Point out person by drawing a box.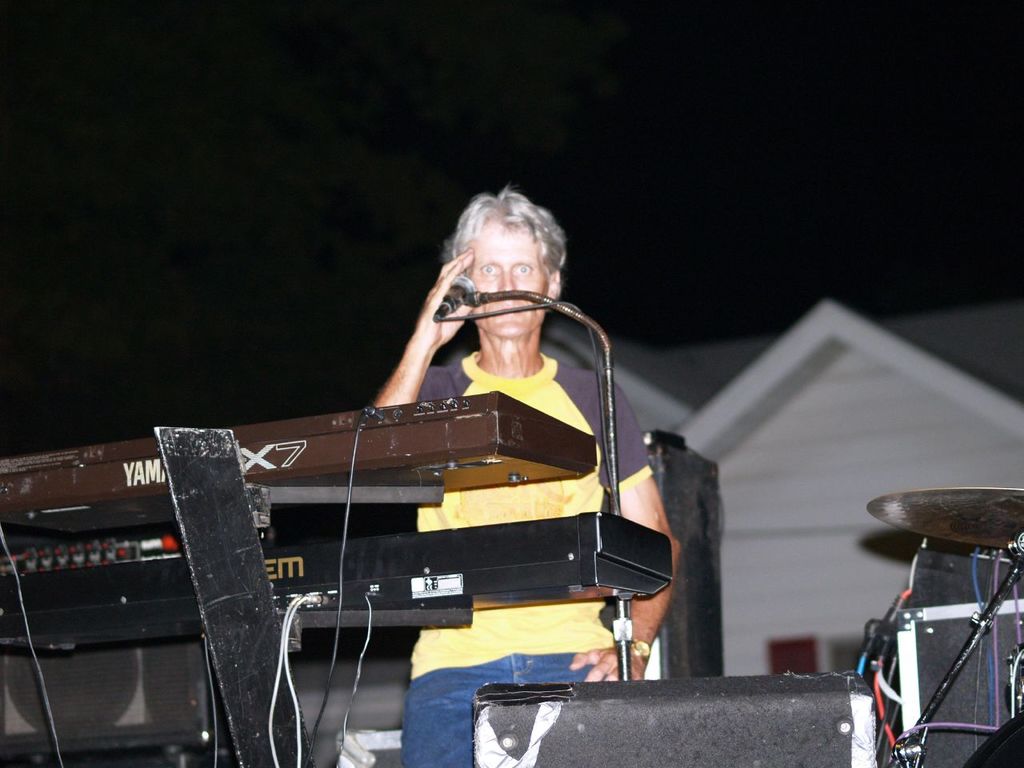
368, 179, 680, 767.
